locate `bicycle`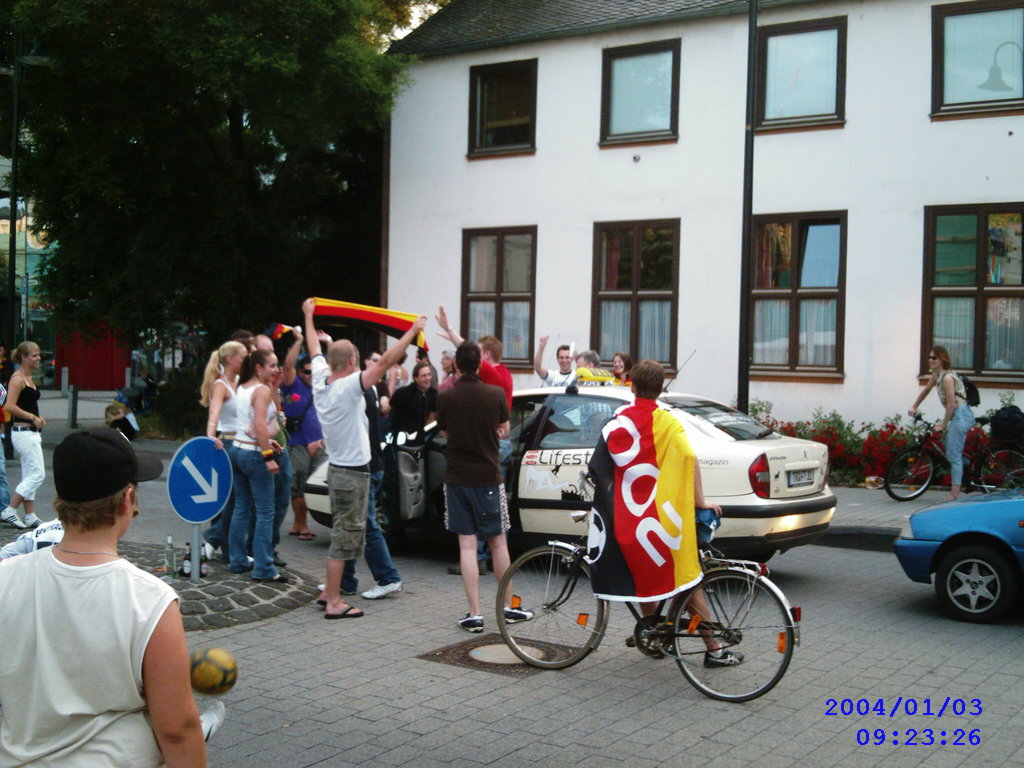
[x1=497, y1=472, x2=808, y2=698]
